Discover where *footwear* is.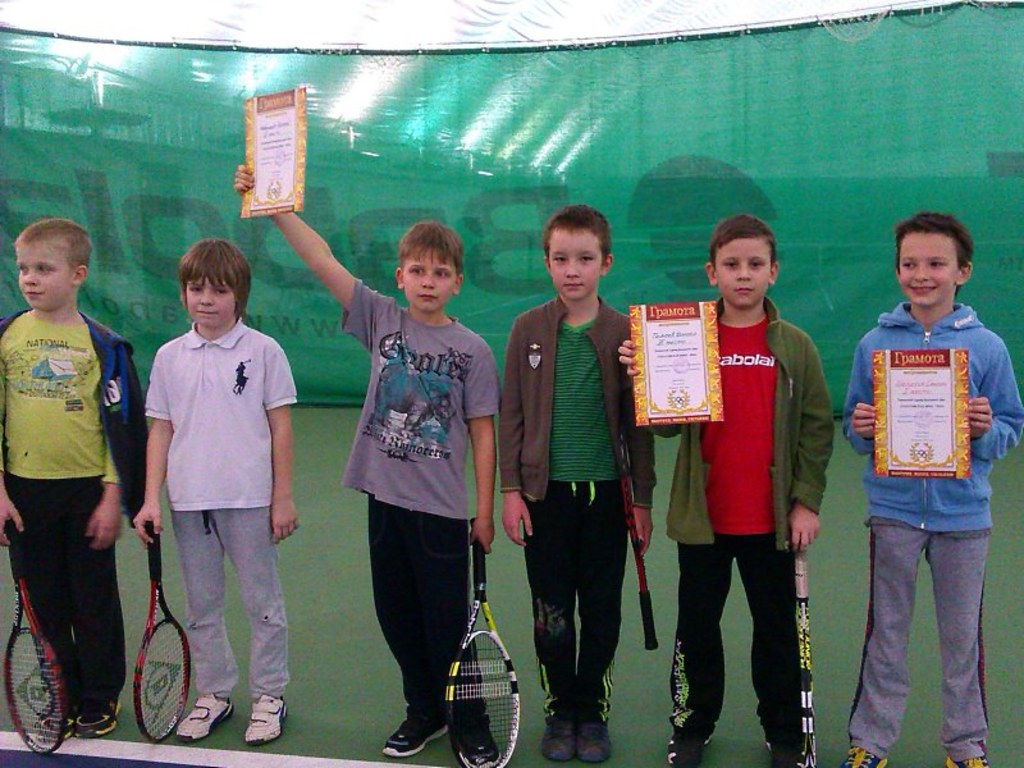
Discovered at <box>79,700,114,733</box>.
